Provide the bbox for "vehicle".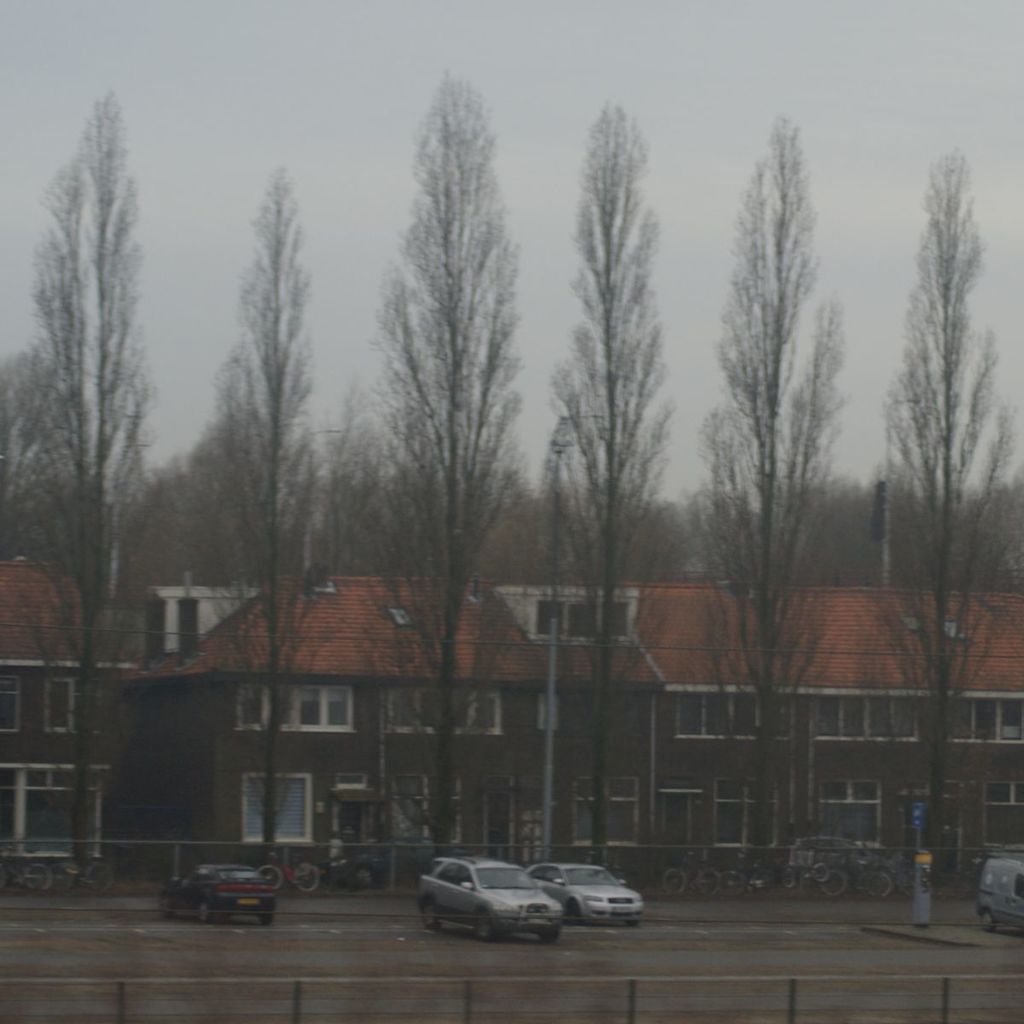
crop(0, 844, 112, 893).
